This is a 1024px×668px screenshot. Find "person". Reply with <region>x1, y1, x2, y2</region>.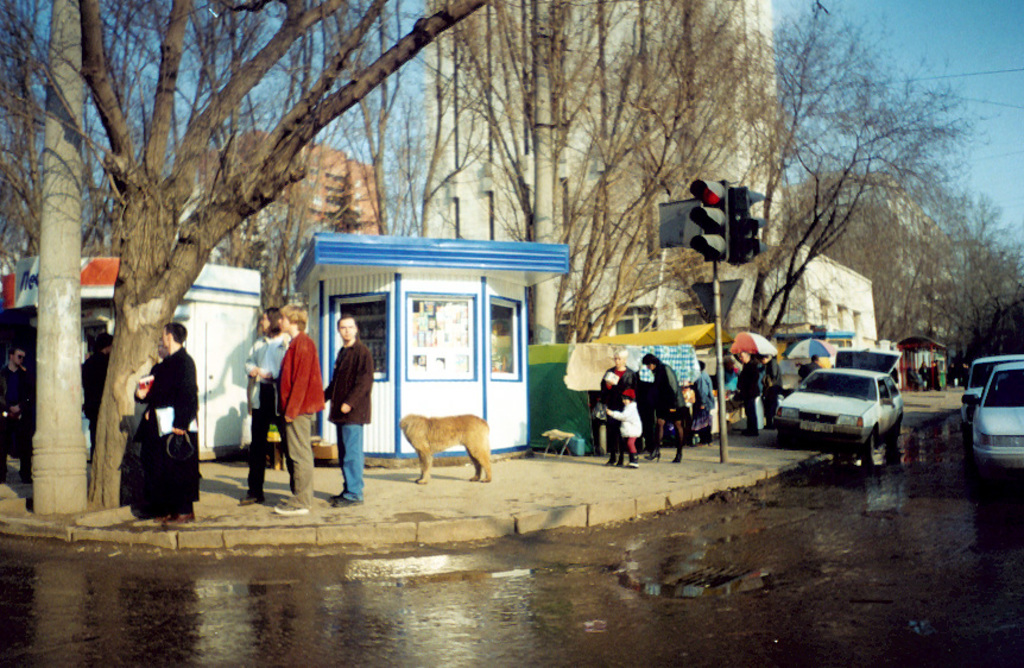
<region>78, 332, 115, 465</region>.
